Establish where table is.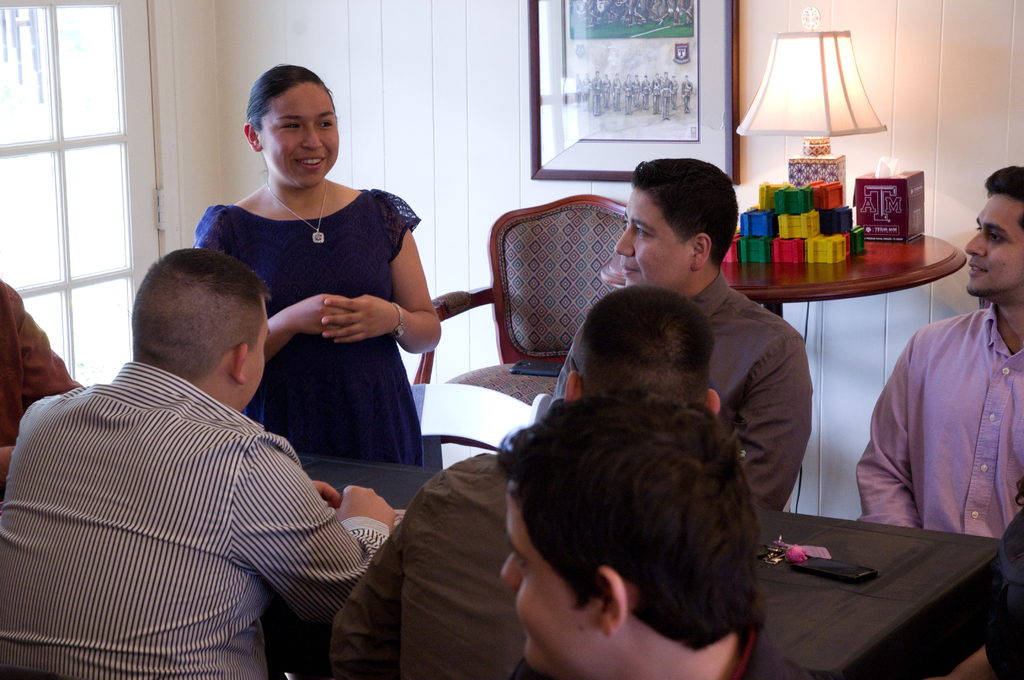
Established at [722,230,967,318].
